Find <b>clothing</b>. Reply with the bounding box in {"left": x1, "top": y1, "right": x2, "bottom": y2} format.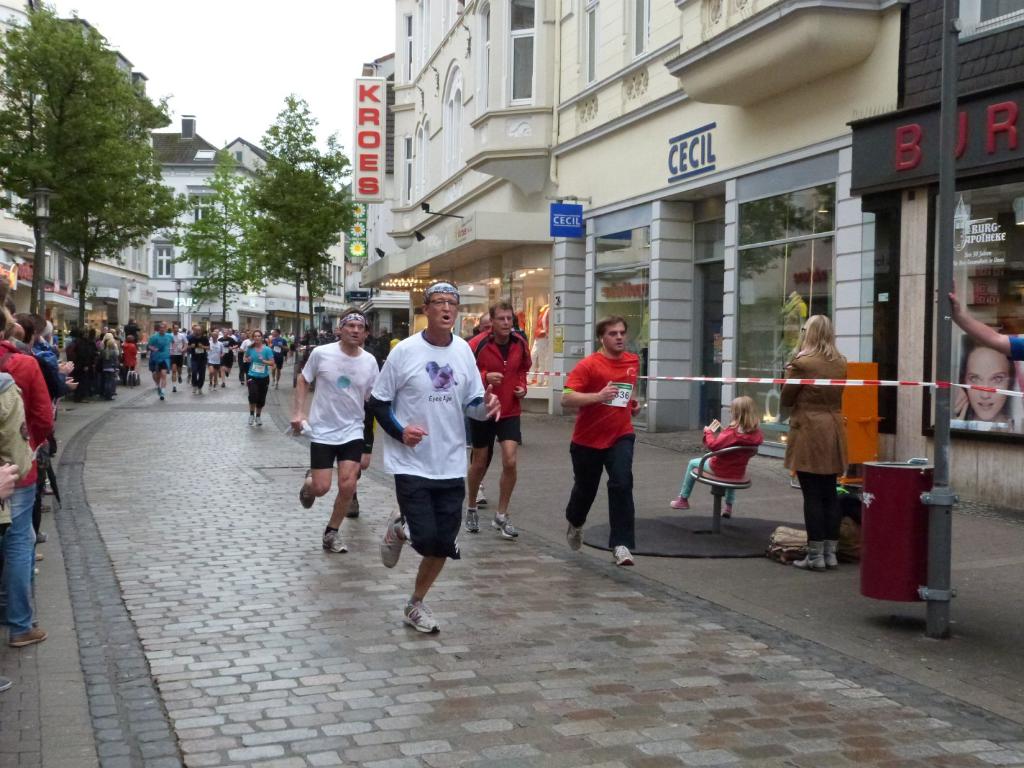
{"left": 218, "top": 339, "right": 229, "bottom": 372}.
